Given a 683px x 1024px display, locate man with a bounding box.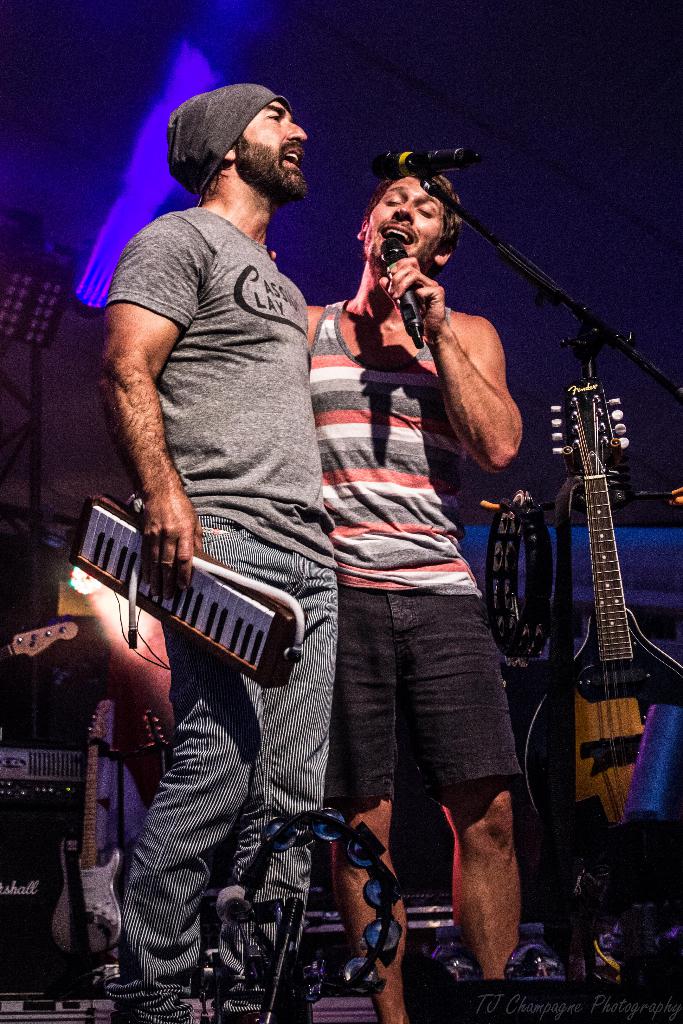
Located: [100,73,397,930].
